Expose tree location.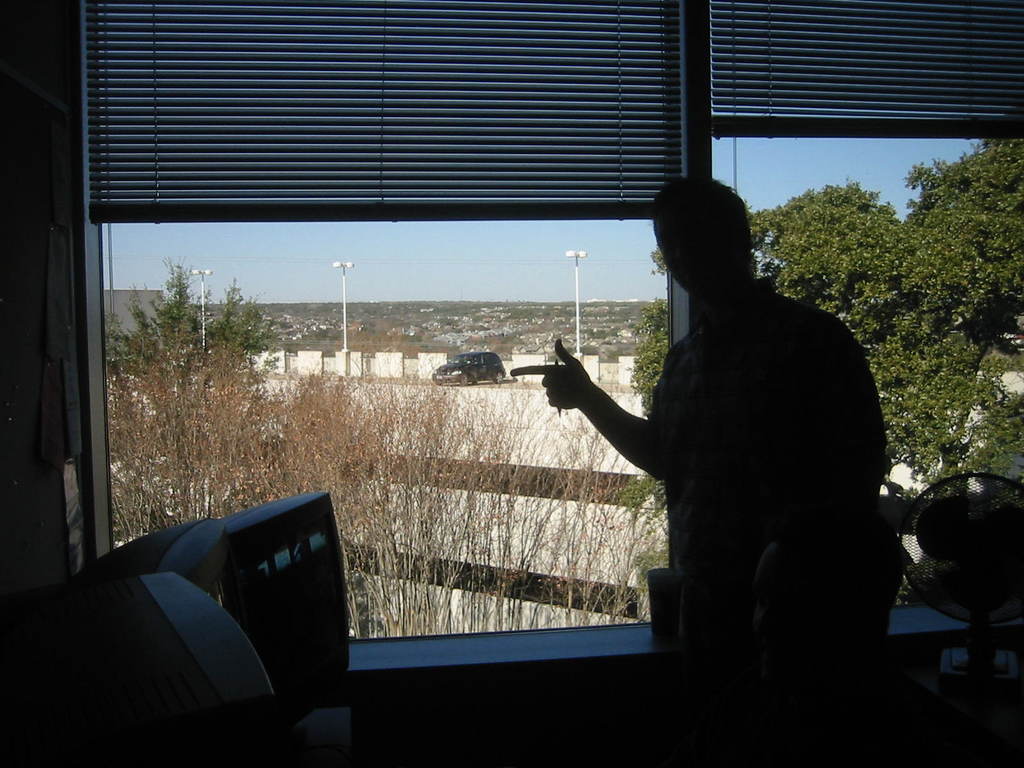
Exposed at [104,250,664,643].
